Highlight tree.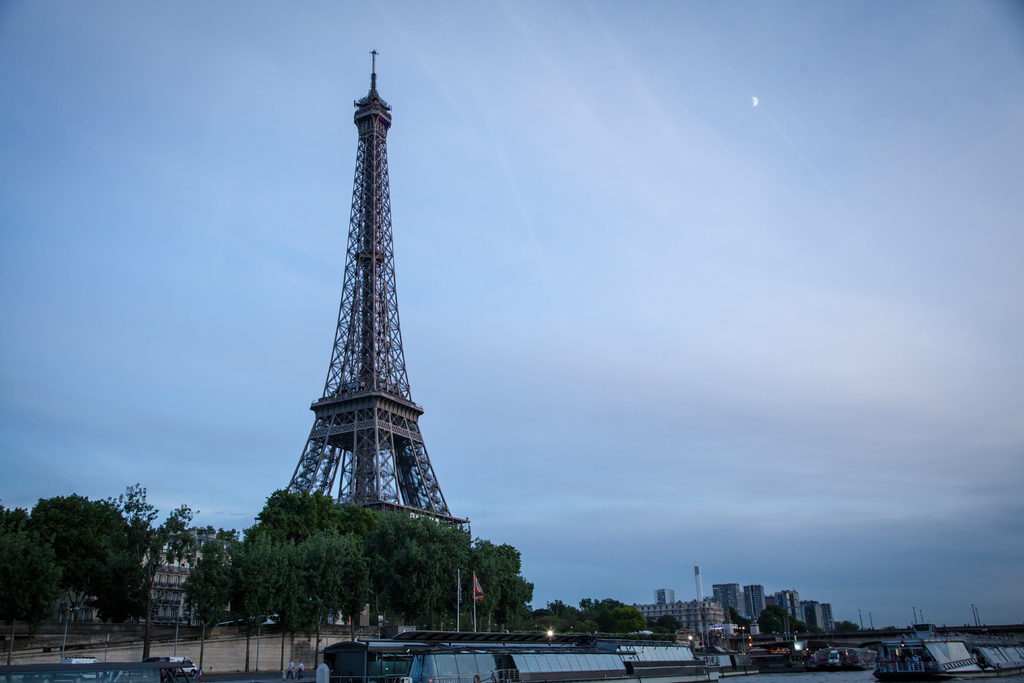
Highlighted region: 15 486 164 640.
